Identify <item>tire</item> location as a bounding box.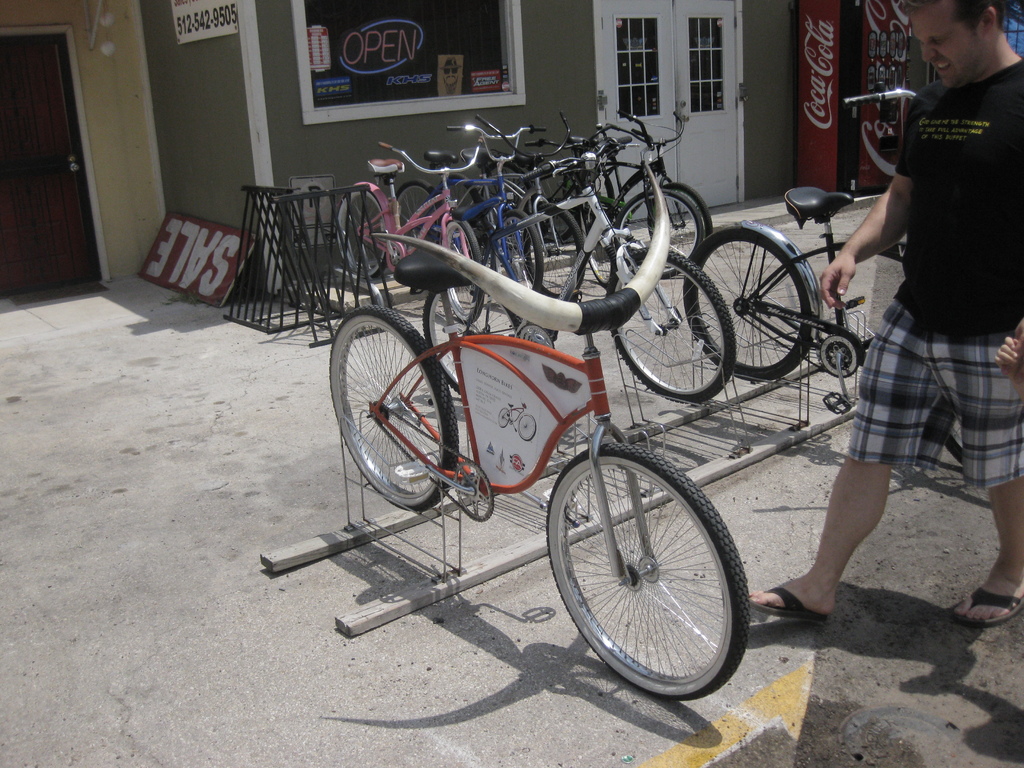
447:173:483:212.
